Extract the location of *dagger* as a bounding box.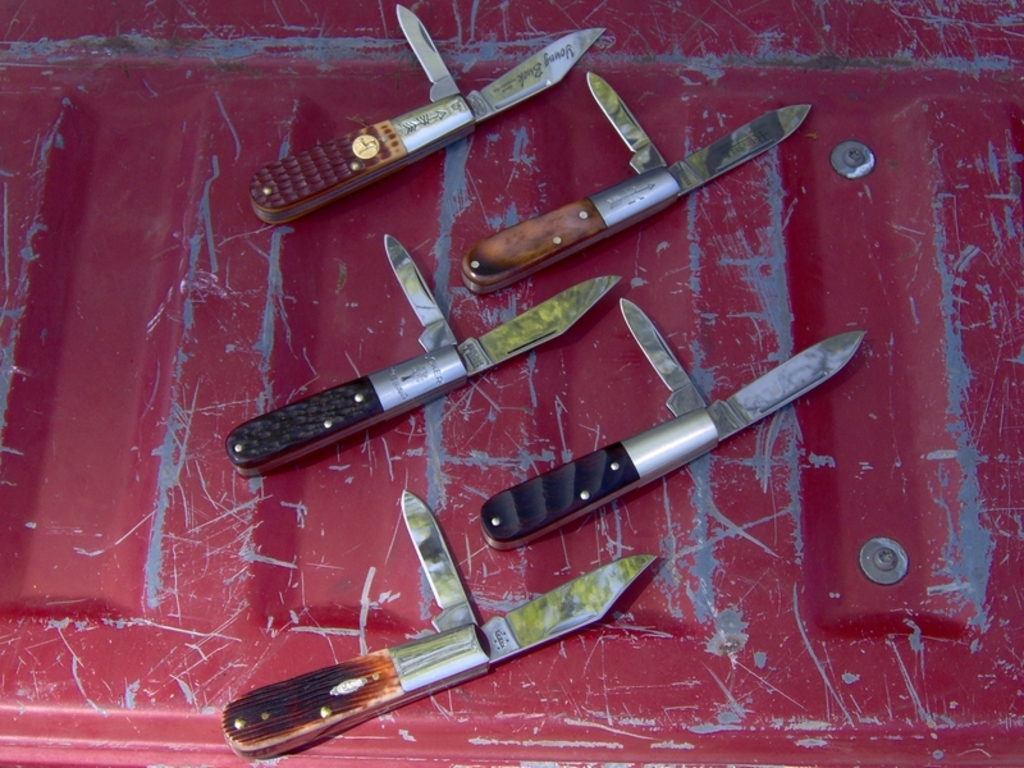
{"left": 223, "top": 492, "right": 655, "bottom": 760}.
